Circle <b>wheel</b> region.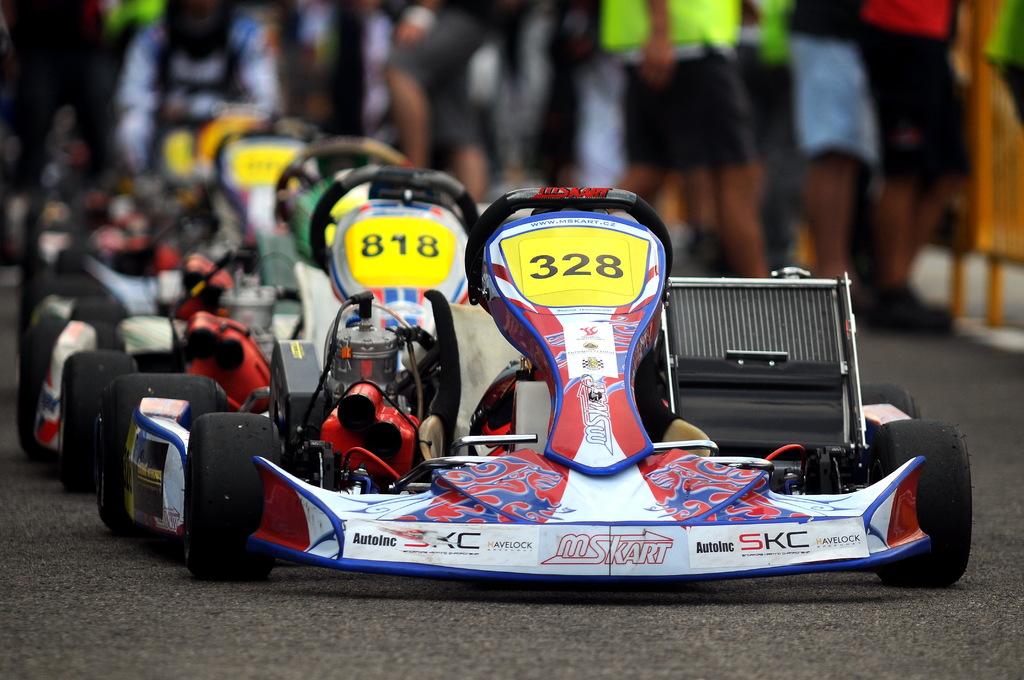
Region: detection(18, 318, 118, 463).
